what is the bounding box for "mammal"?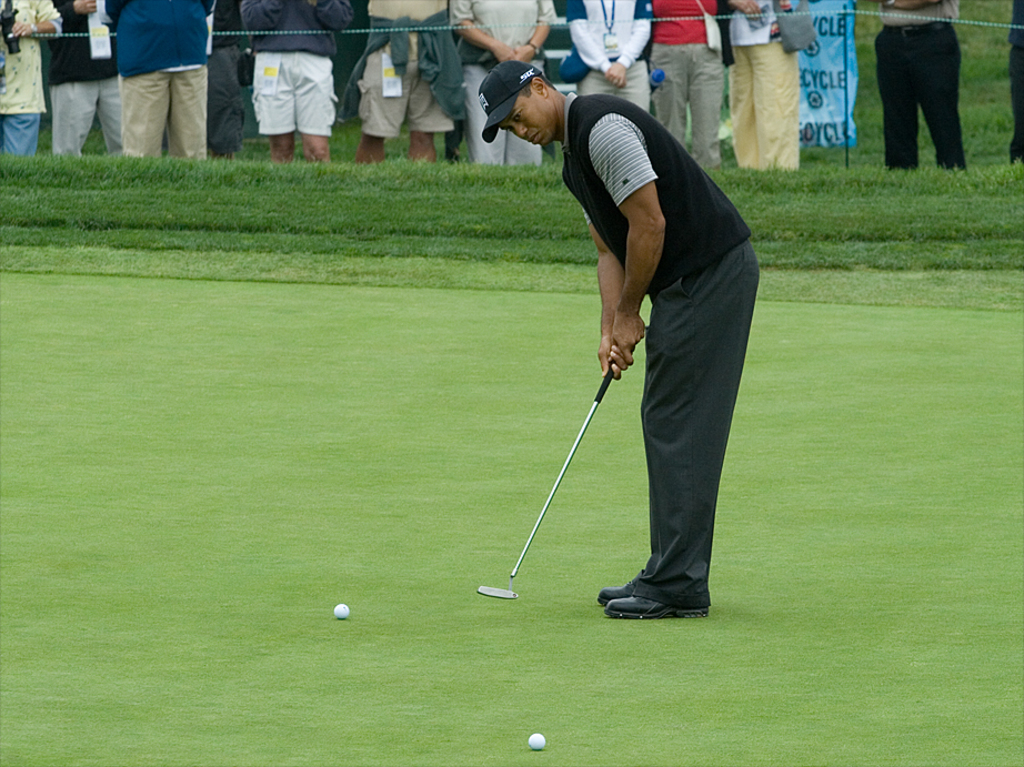
[x1=503, y1=53, x2=753, y2=634].
